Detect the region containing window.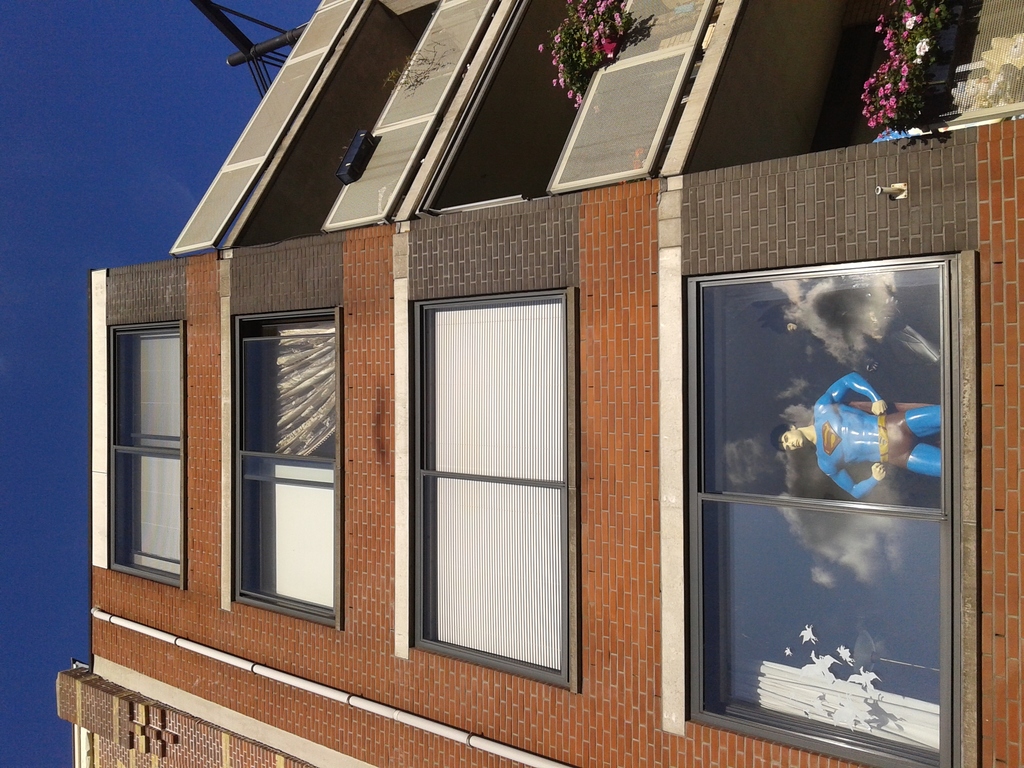
box=[686, 268, 963, 767].
